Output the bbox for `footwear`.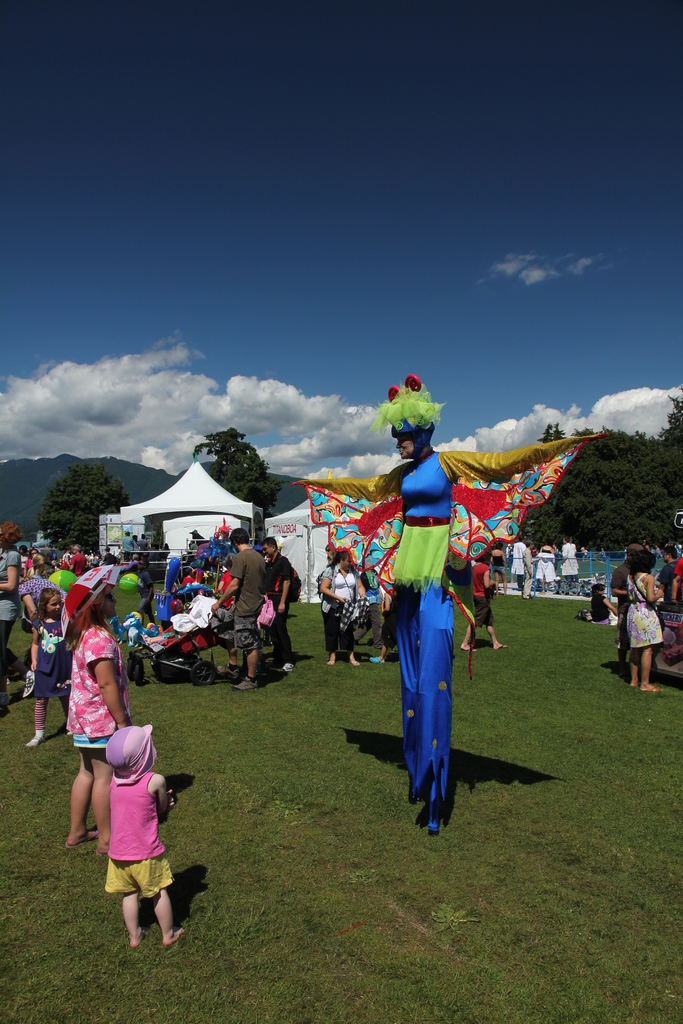
274 653 279 665.
